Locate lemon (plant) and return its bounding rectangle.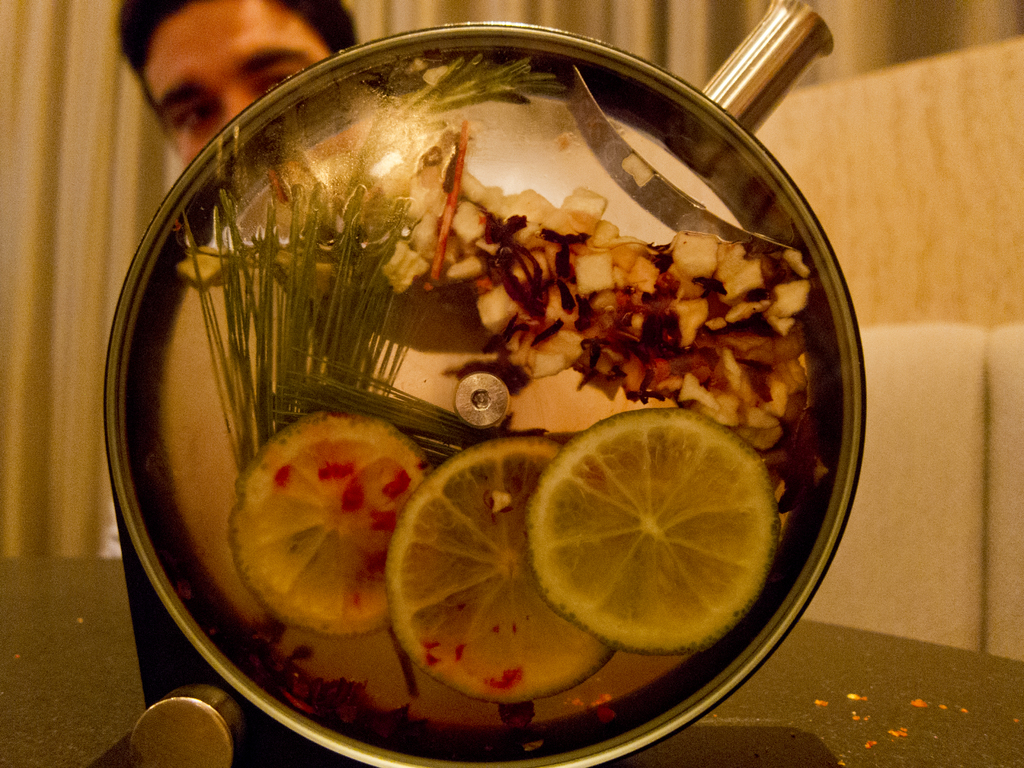
525 405 778 657.
